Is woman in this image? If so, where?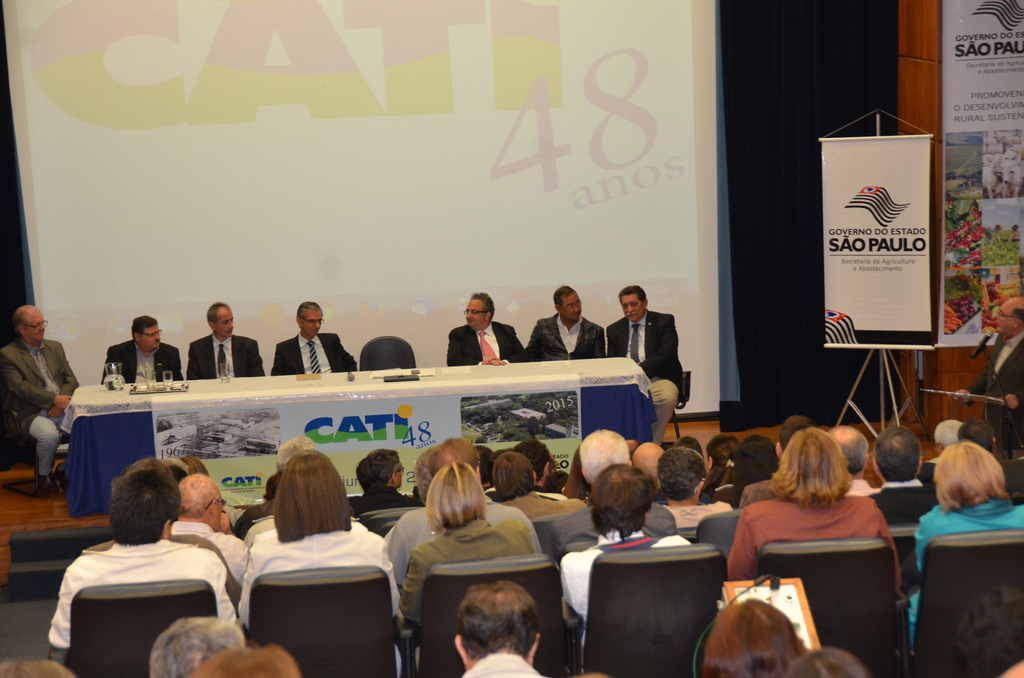
Yes, at crop(906, 441, 1023, 654).
